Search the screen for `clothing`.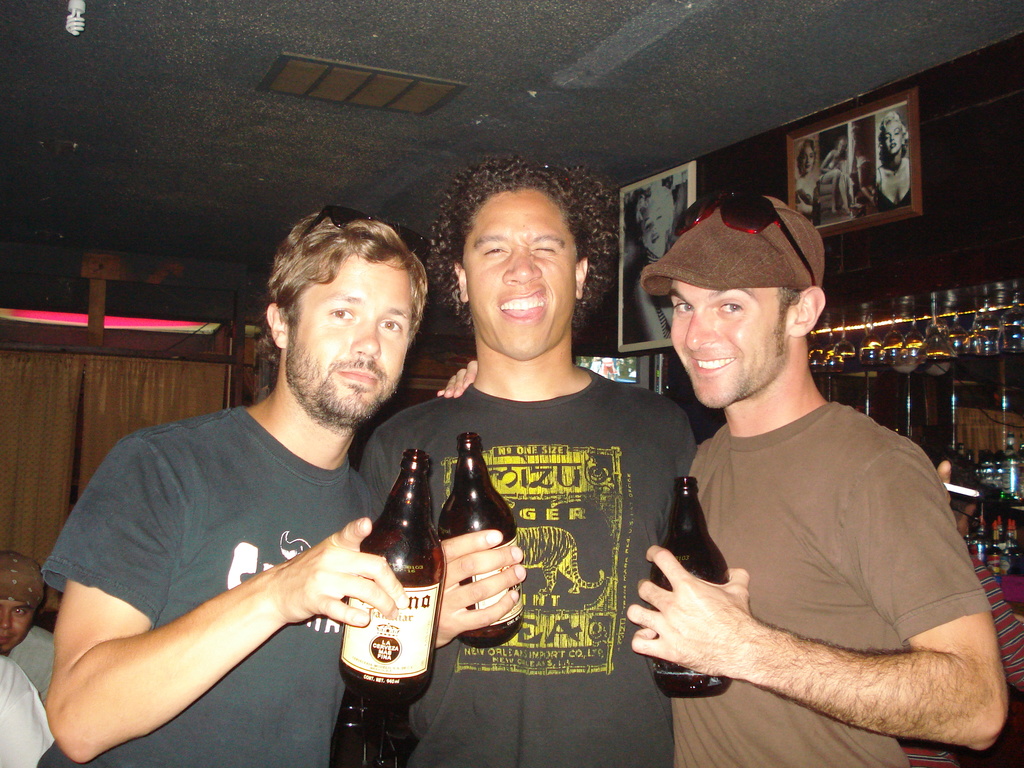
Found at 901/535/1023/767.
